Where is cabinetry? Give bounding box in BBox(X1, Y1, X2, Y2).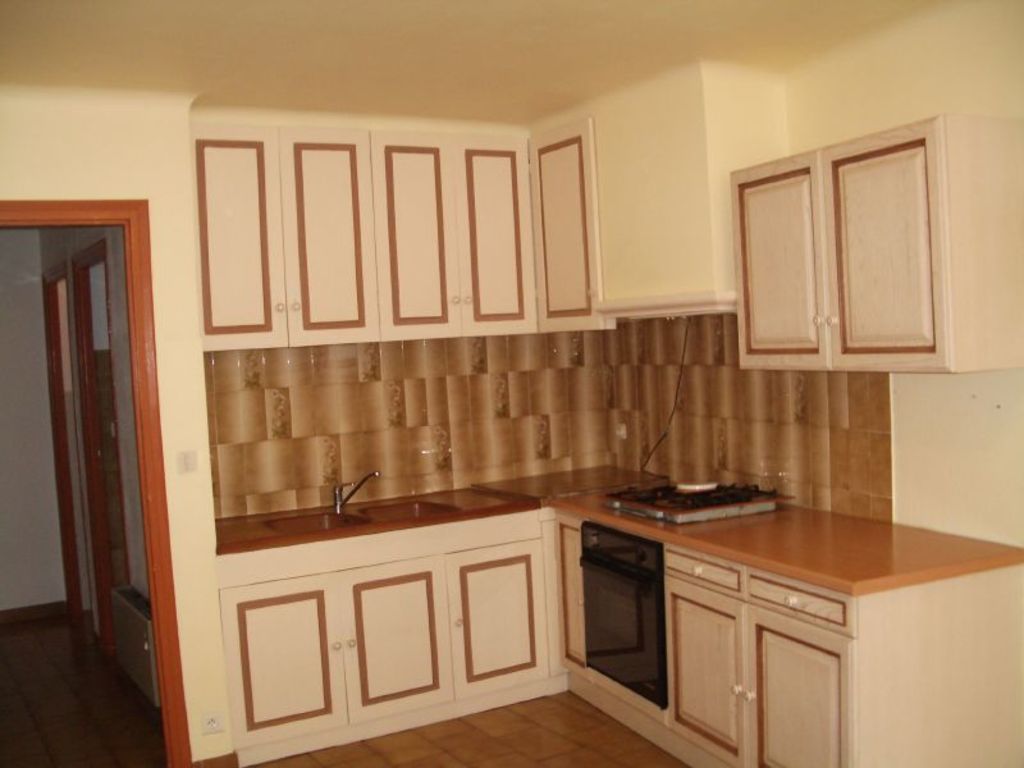
BBox(216, 530, 570, 767).
